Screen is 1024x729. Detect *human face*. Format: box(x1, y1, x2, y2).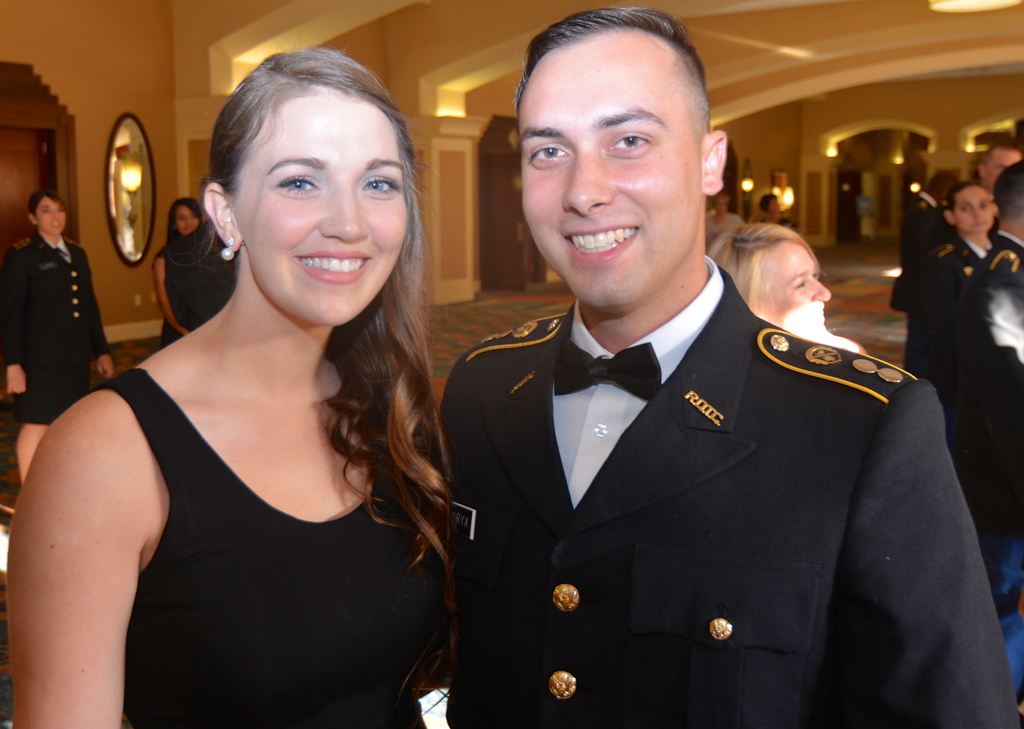
box(771, 197, 782, 214).
